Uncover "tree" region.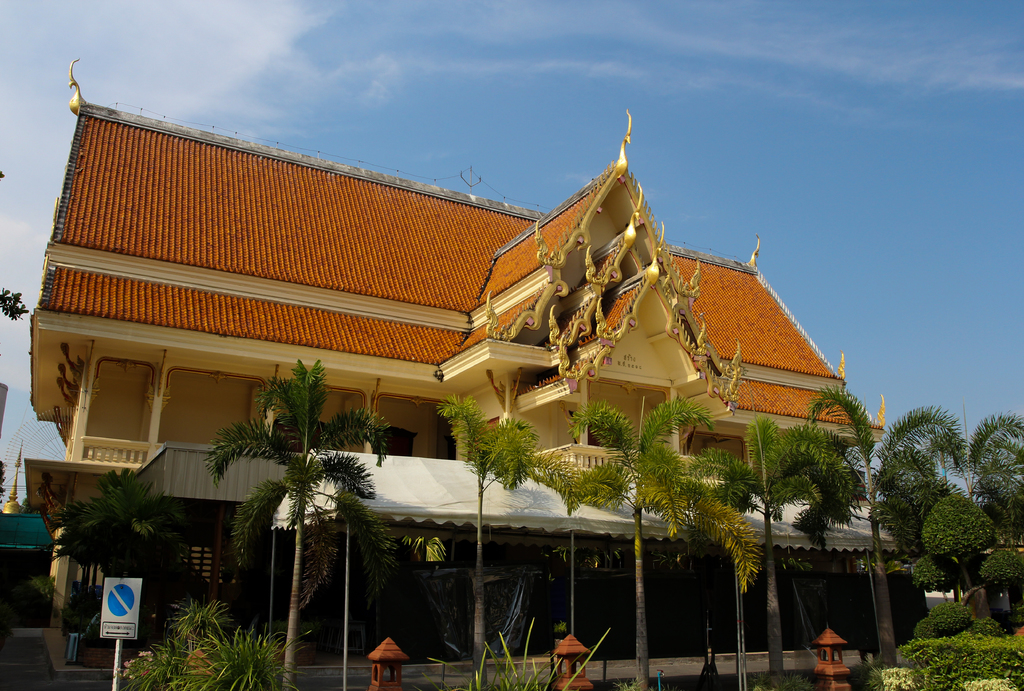
Uncovered: box=[920, 474, 993, 608].
